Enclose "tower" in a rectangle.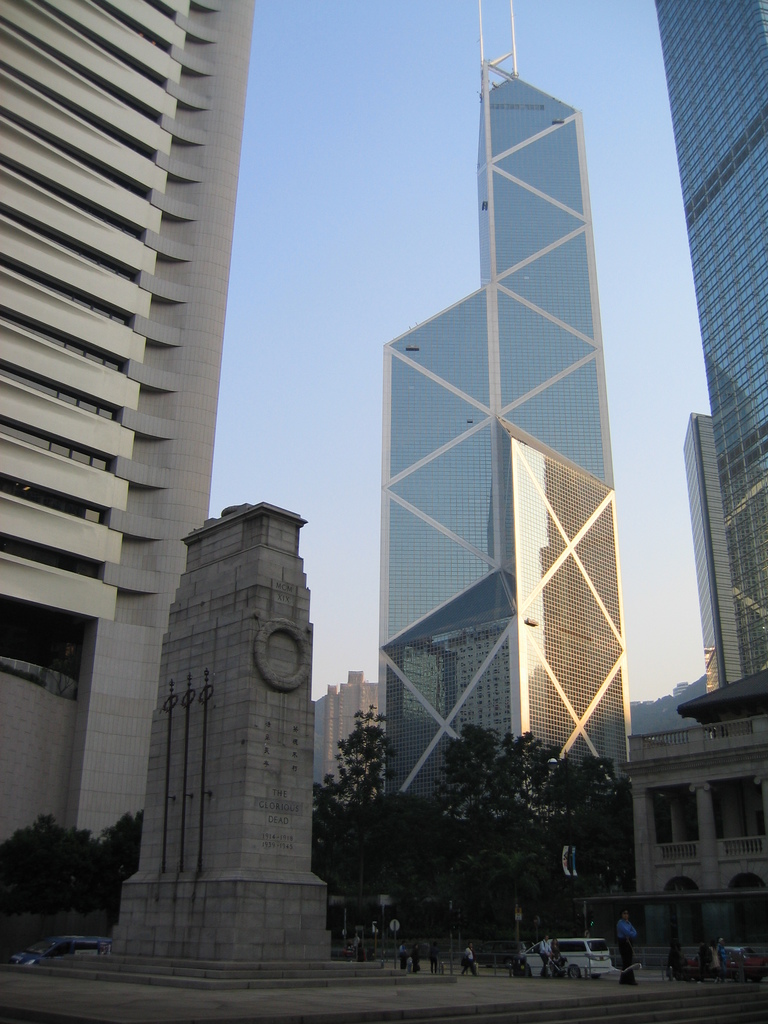
378, 0, 632, 964.
